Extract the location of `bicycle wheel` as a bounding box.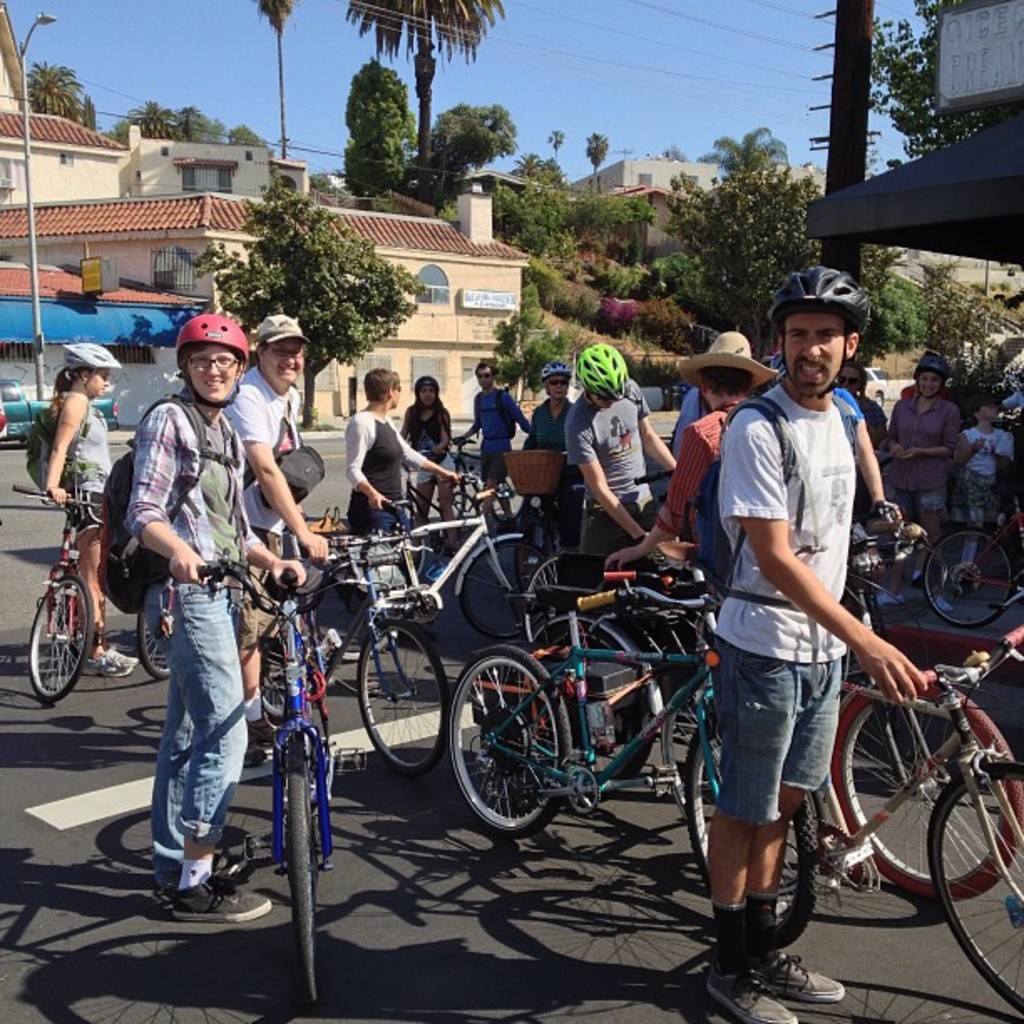
box(658, 679, 709, 843).
